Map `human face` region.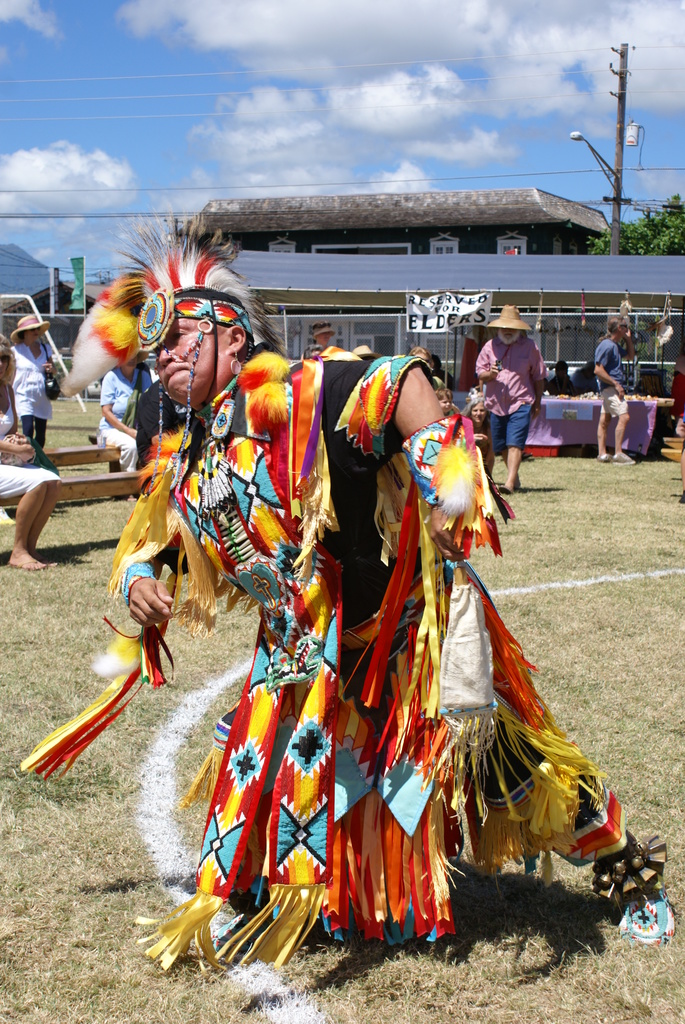
Mapped to [x1=157, y1=318, x2=228, y2=405].
